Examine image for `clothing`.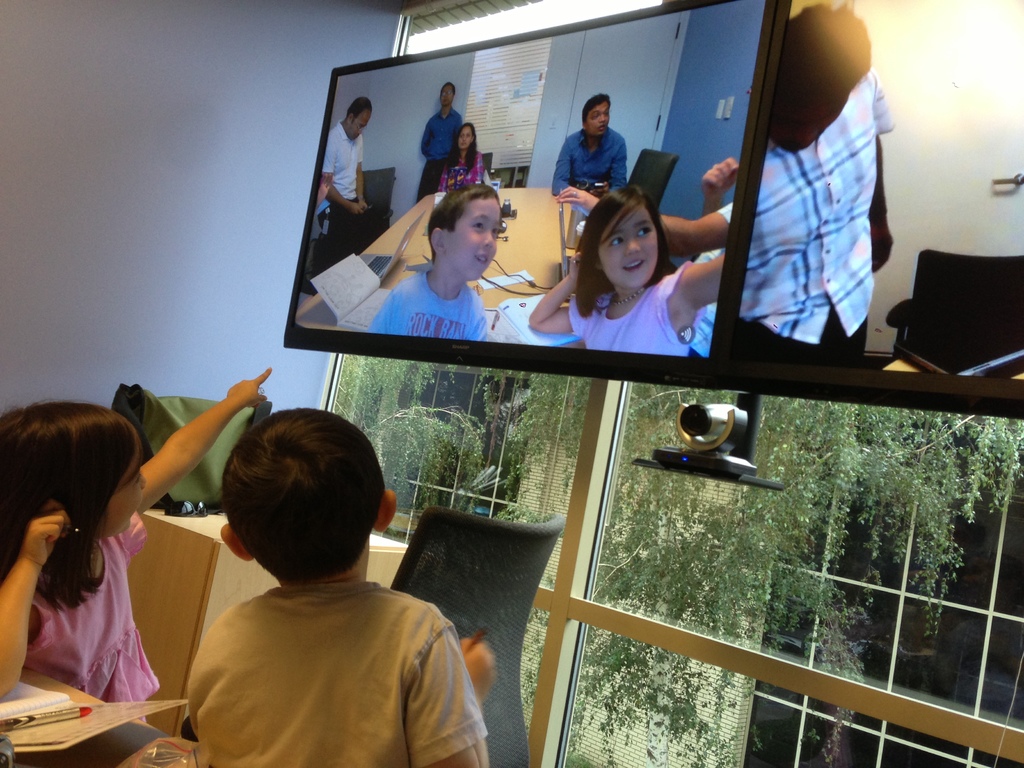
Examination result: box=[739, 72, 895, 363].
